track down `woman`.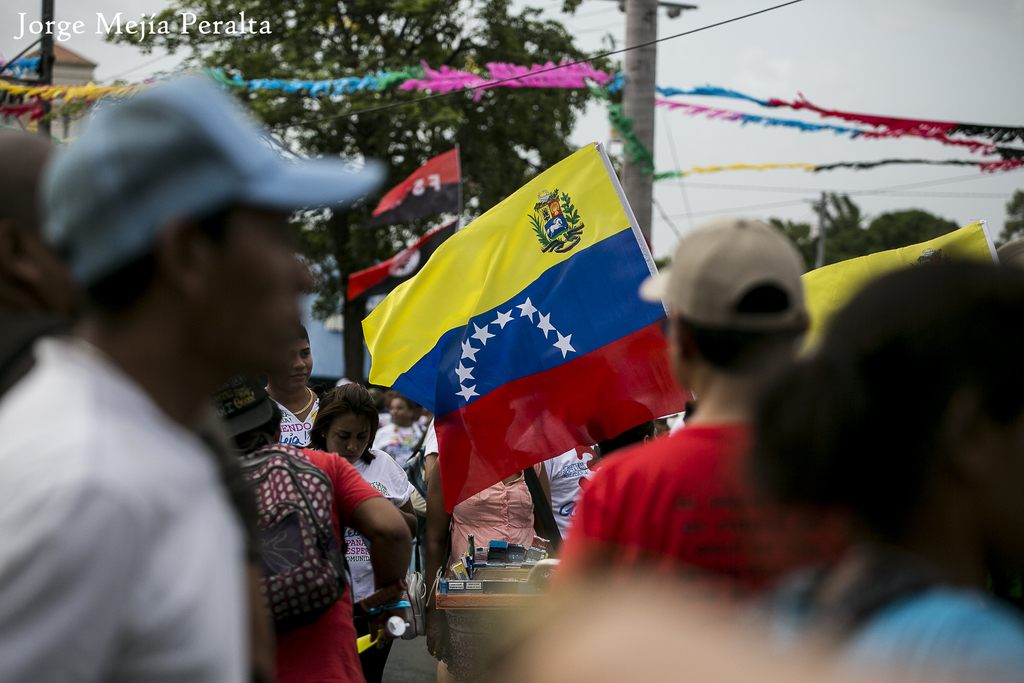
Tracked to 297, 381, 422, 677.
